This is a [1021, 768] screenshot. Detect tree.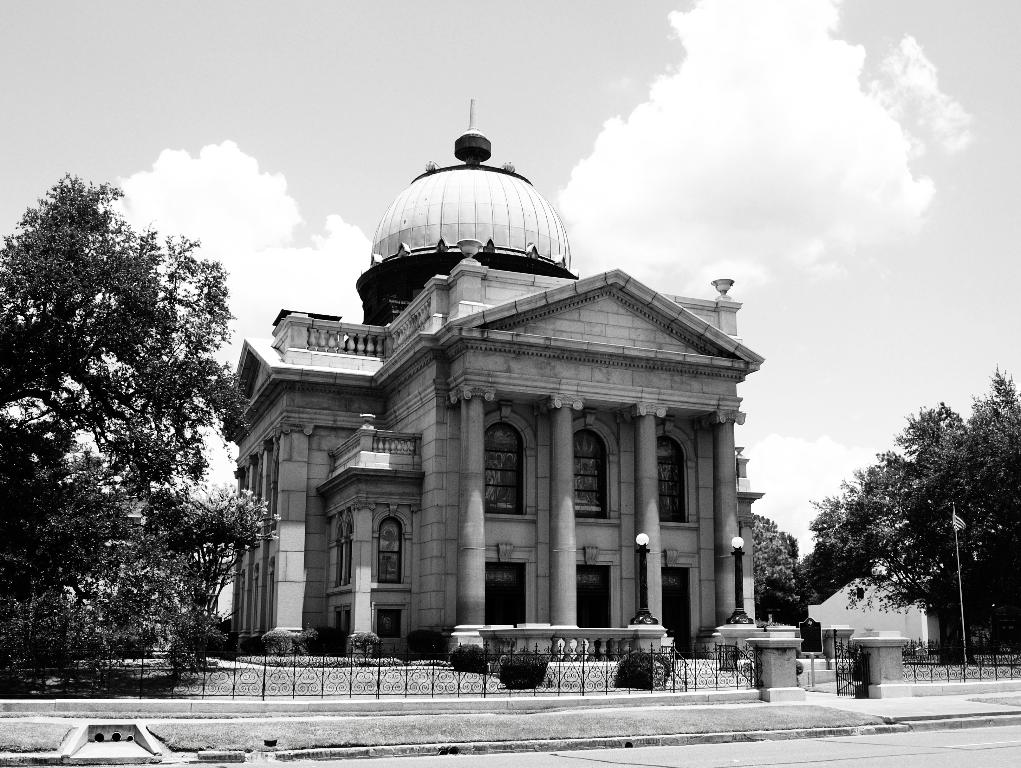
detection(814, 366, 1020, 668).
